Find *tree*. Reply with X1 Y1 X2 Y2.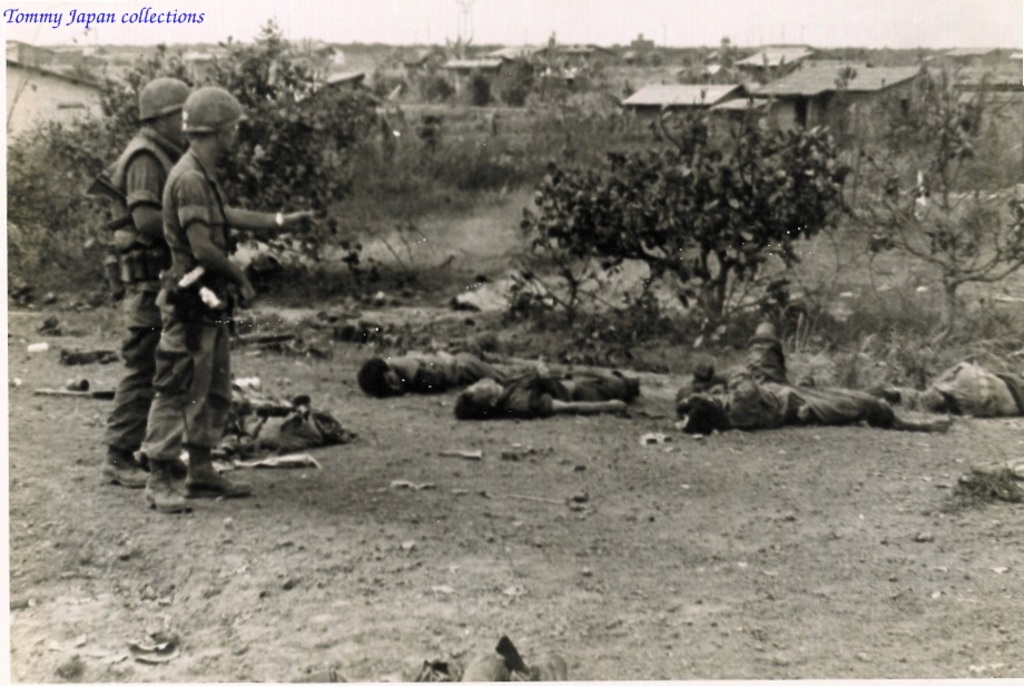
401 62 455 105.
